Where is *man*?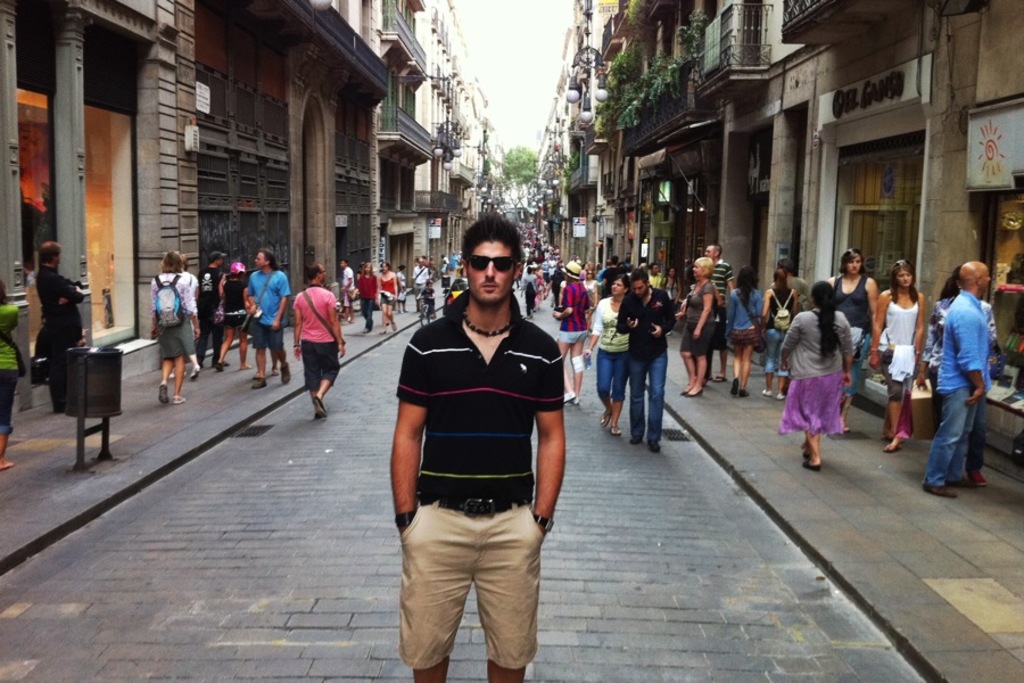
{"left": 241, "top": 250, "right": 292, "bottom": 388}.
